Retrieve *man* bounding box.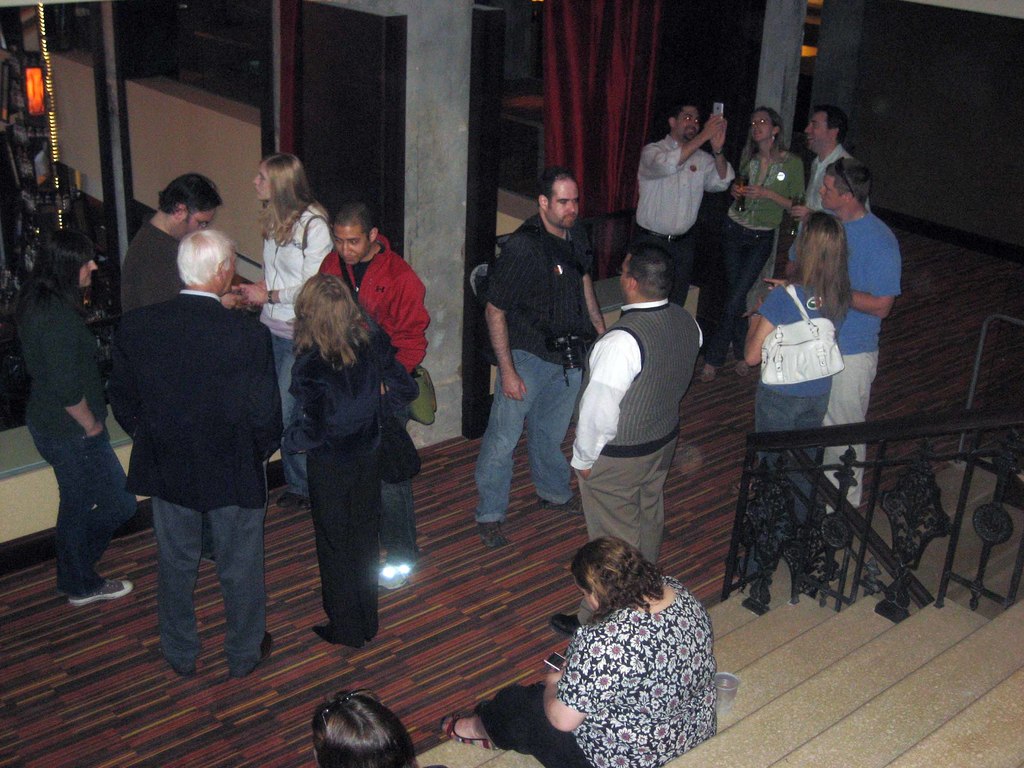
Bounding box: BBox(627, 103, 748, 318).
